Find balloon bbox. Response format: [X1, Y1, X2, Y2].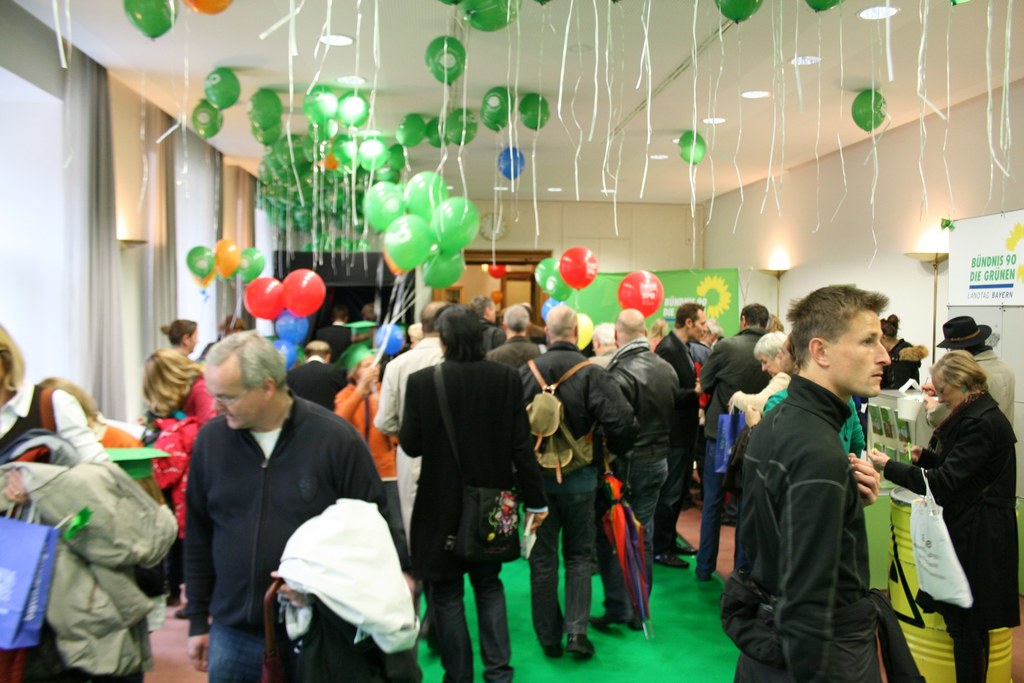
[333, 92, 371, 126].
